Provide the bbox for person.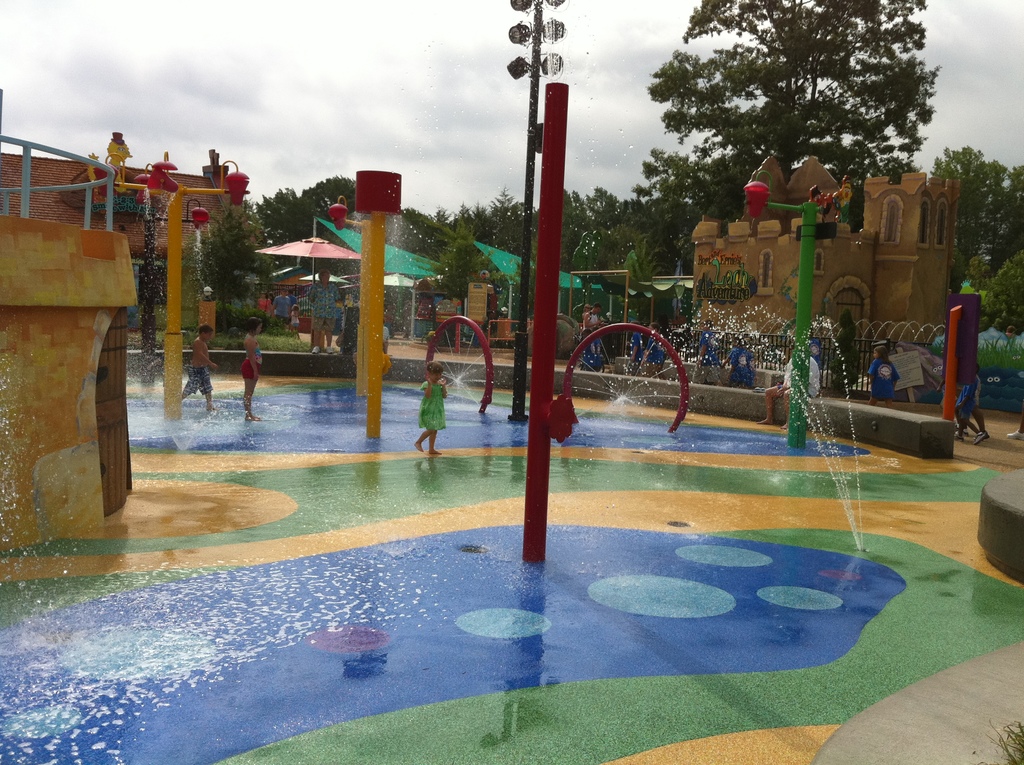
(x1=955, y1=362, x2=981, y2=433).
